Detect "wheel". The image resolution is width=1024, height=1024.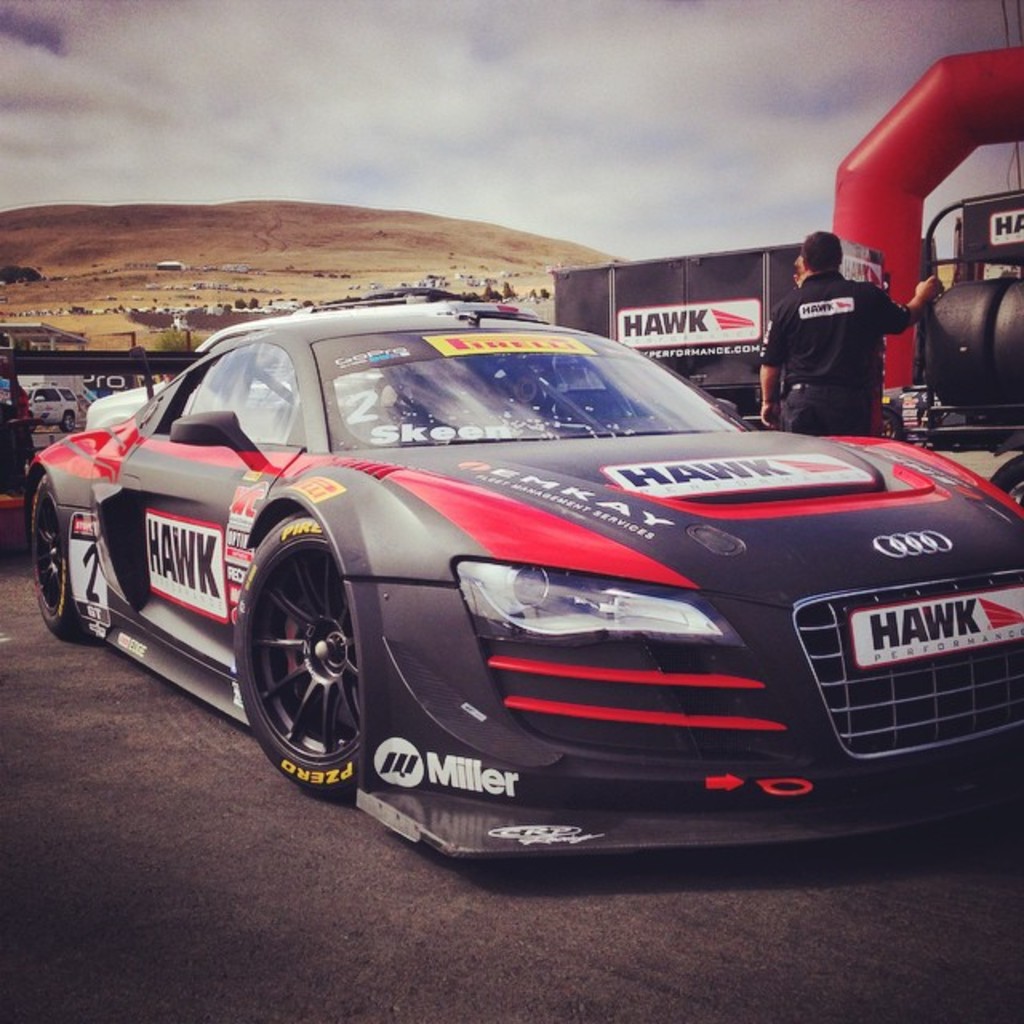
(left=238, top=536, right=376, bottom=794).
